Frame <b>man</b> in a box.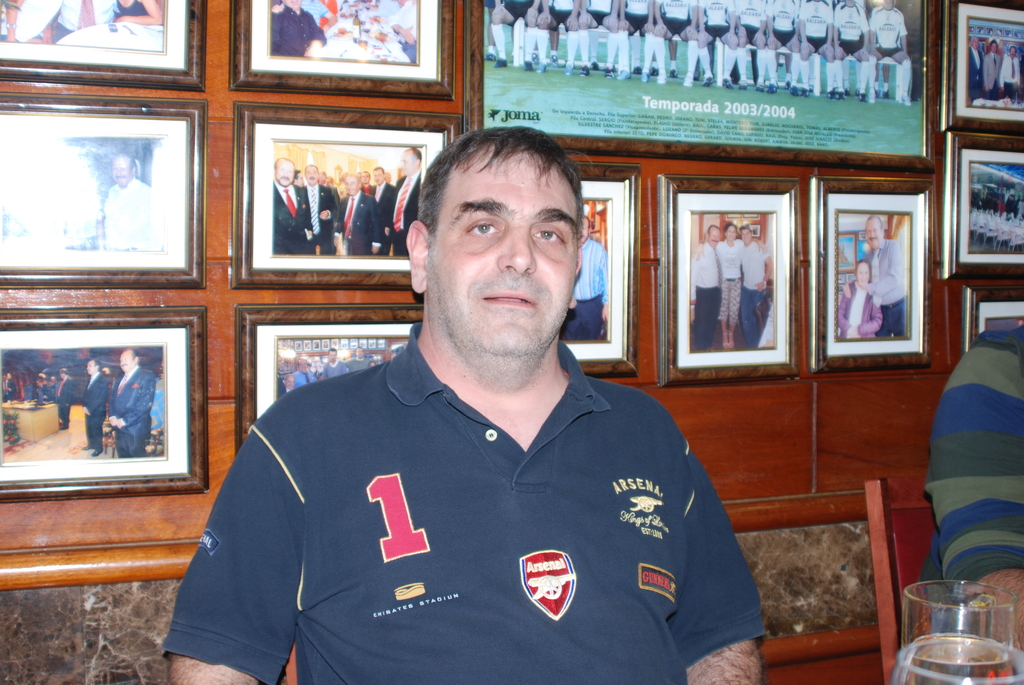
locate(54, 366, 83, 431).
